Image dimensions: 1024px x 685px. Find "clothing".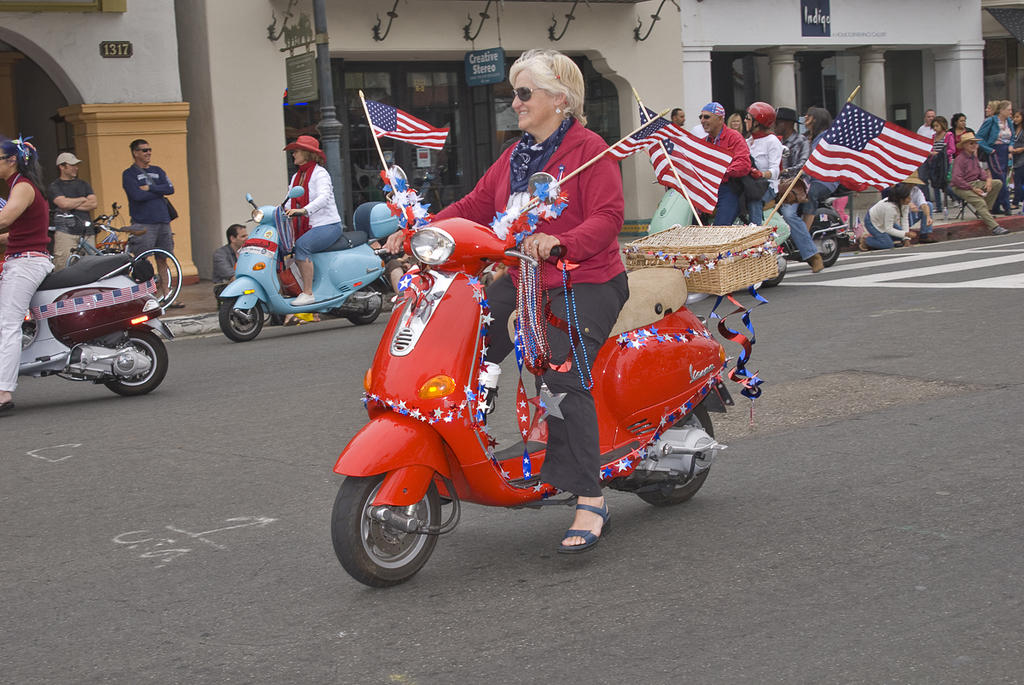
l=288, t=165, r=341, b=264.
